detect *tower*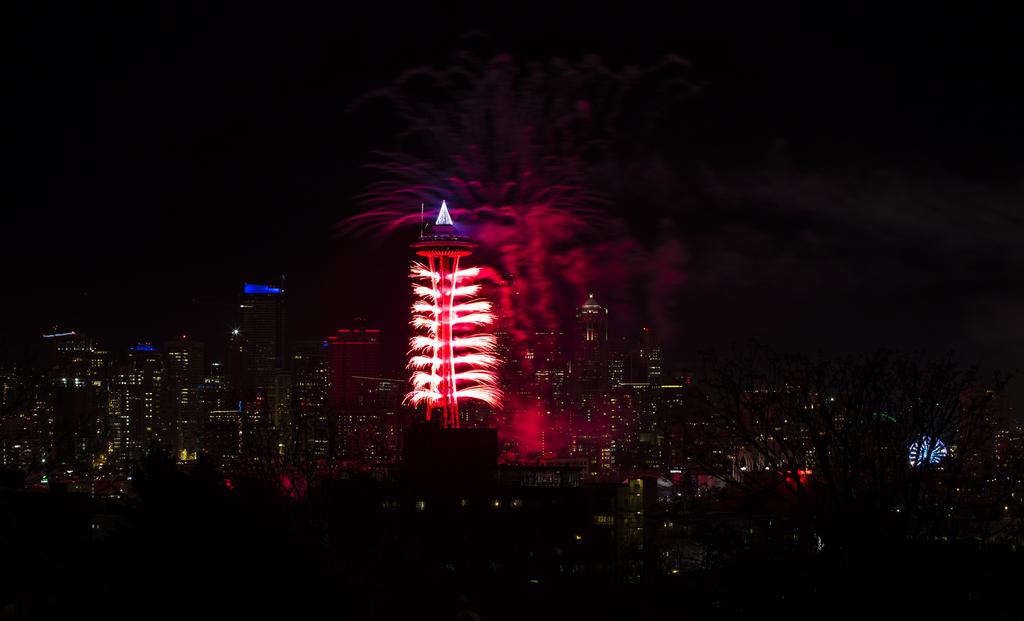
box(575, 292, 611, 375)
